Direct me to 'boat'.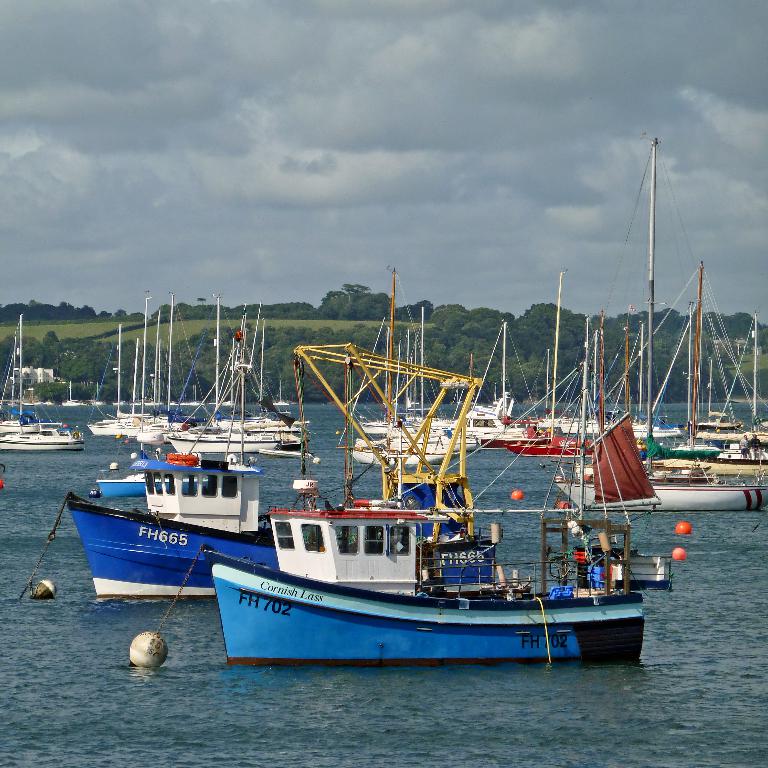
Direction: <box>0,316,85,451</box>.
